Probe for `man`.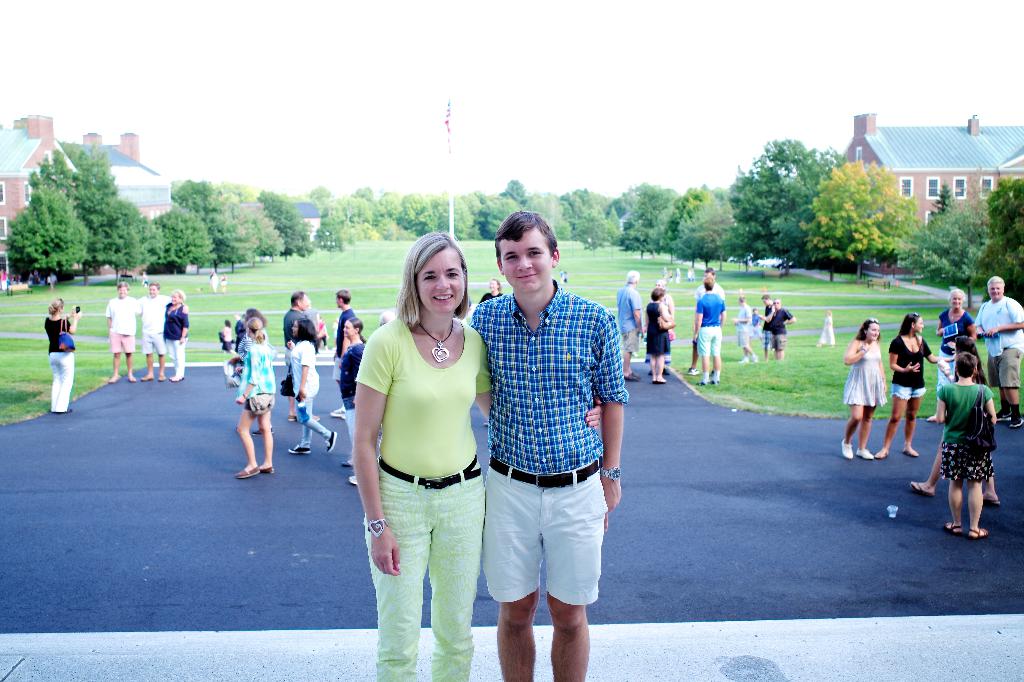
Probe result: <bbox>691, 274, 726, 388</bbox>.
